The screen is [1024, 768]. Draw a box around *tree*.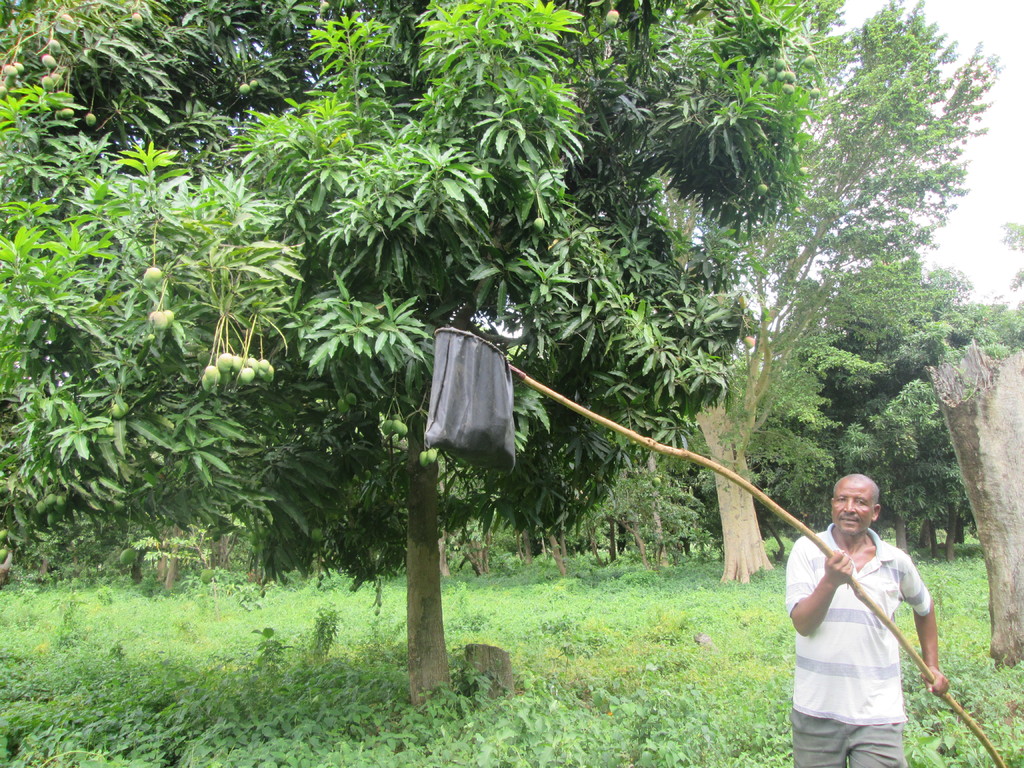
626:0:998:611.
